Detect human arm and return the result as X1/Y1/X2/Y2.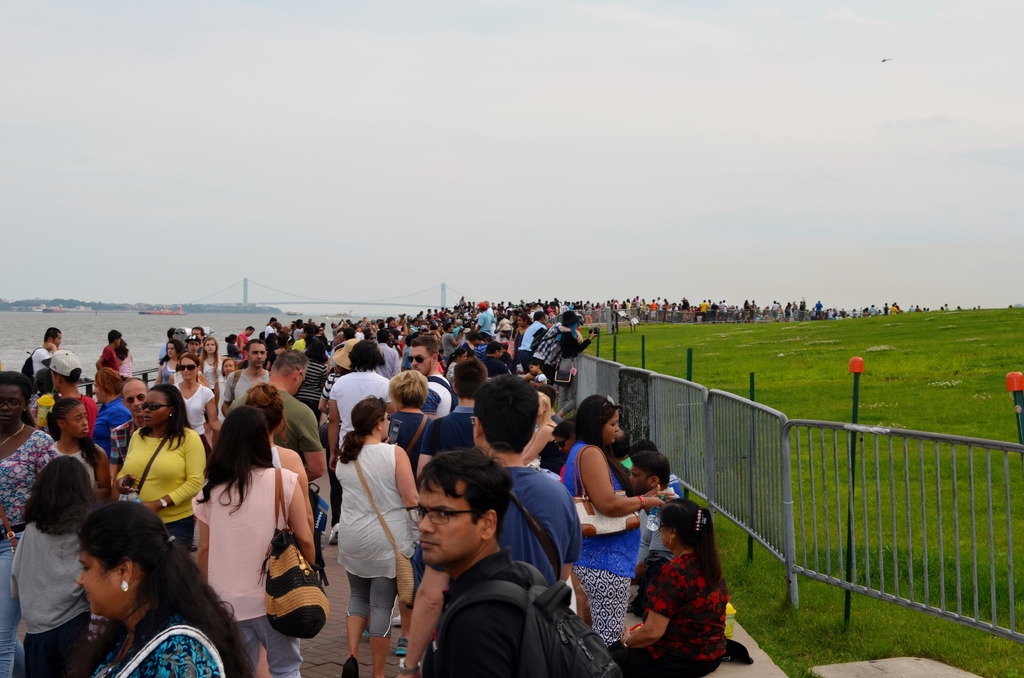
228/332/244/353.
